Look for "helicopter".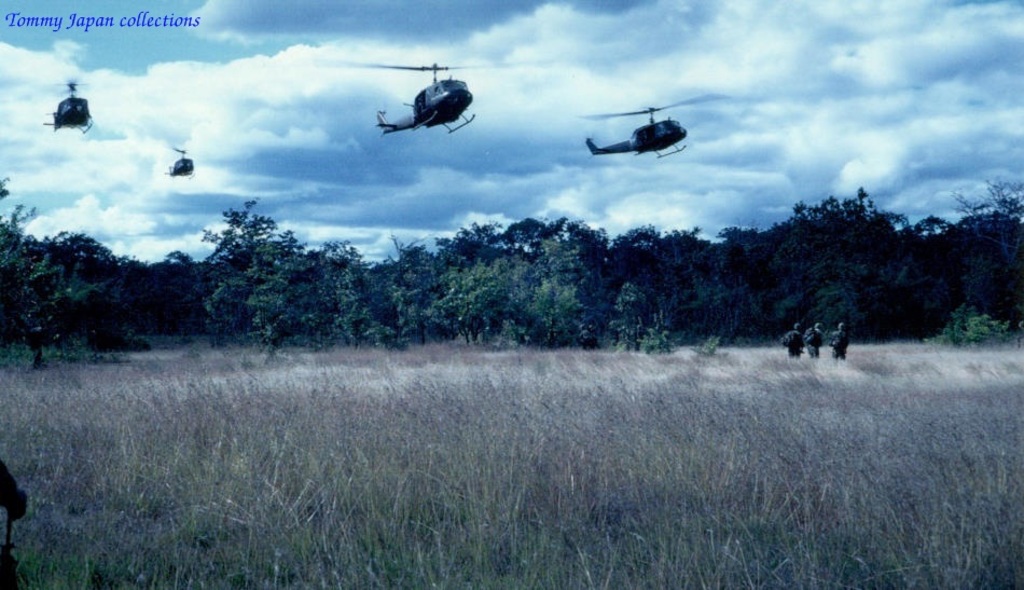
Found: (576,92,729,160).
